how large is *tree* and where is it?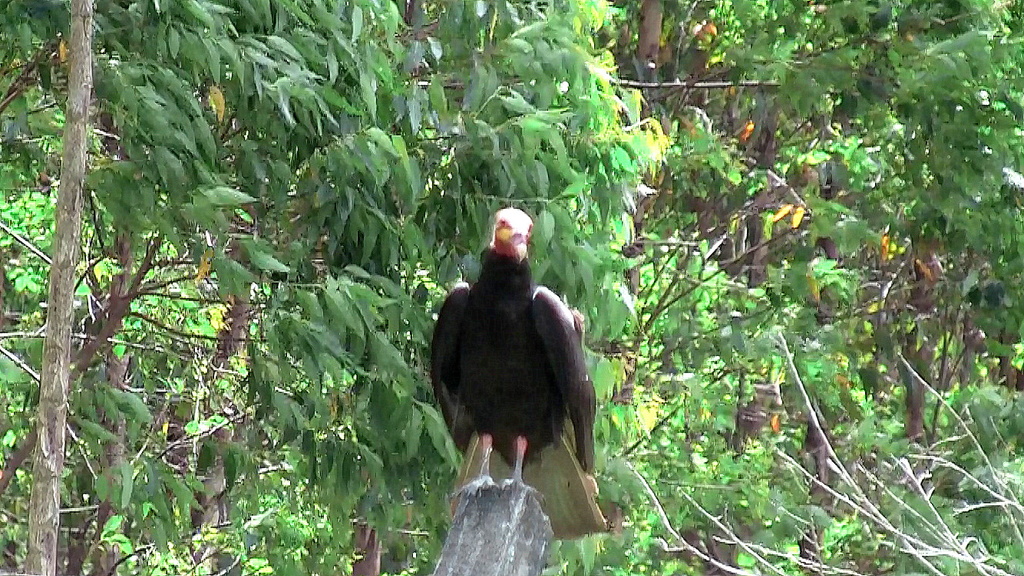
Bounding box: <box>271,0,652,575</box>.
